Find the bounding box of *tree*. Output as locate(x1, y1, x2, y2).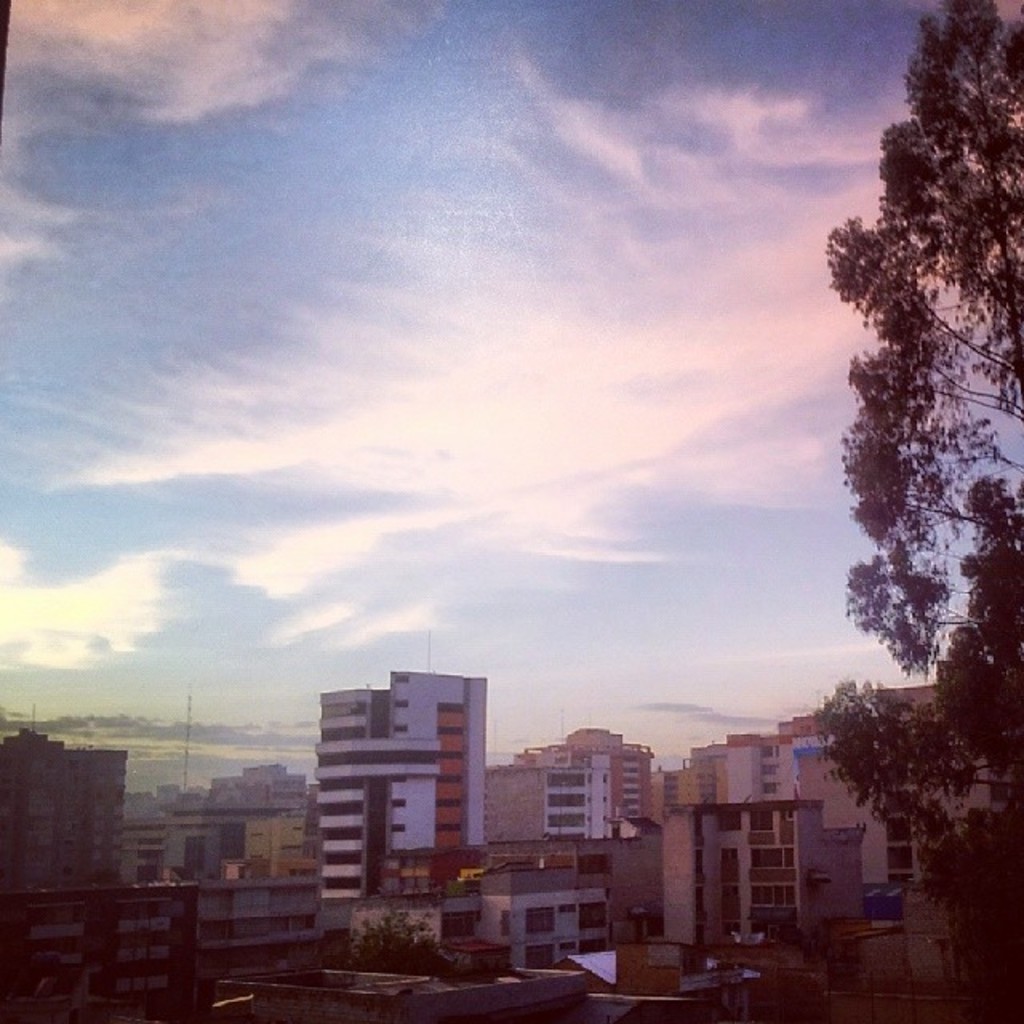
locate(317, 902, 461, 973).
